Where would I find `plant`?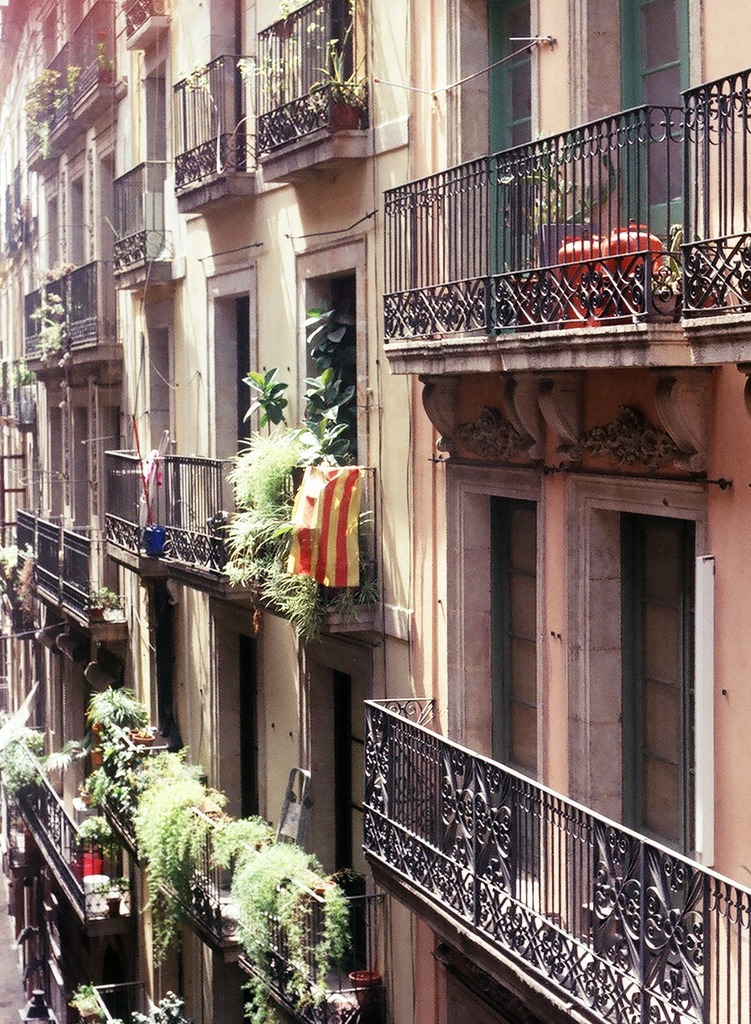
At left=75, top=680, right=153, bottom=736.
